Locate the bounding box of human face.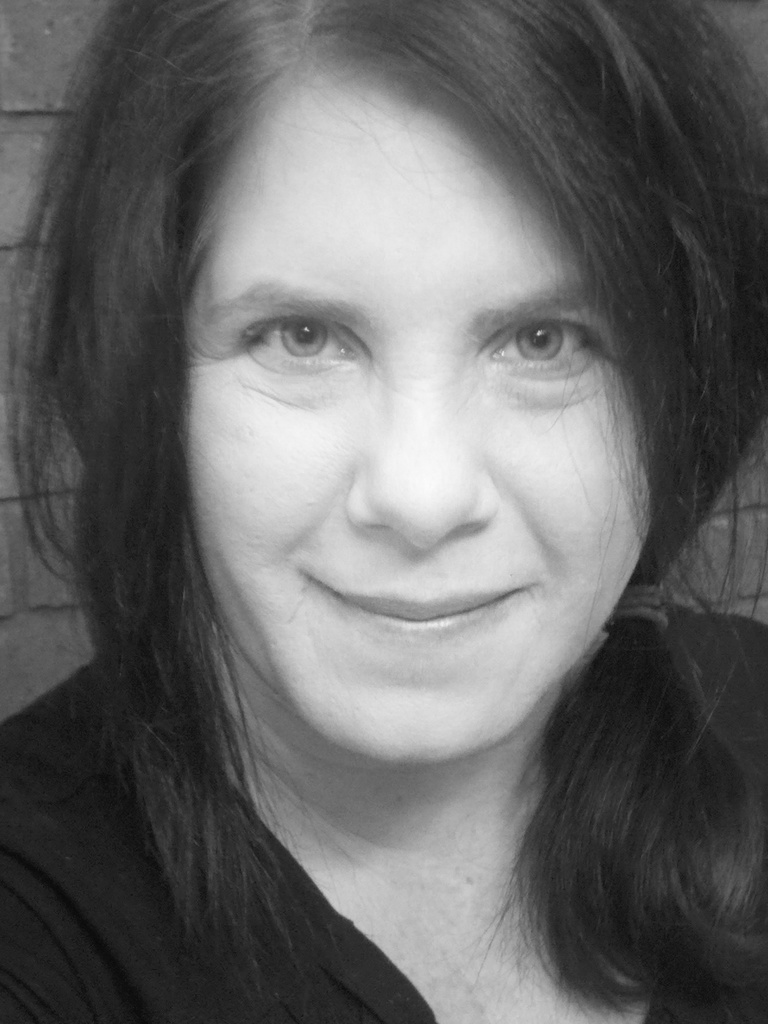
Bounding box: box(187, 95, 644, 762).
